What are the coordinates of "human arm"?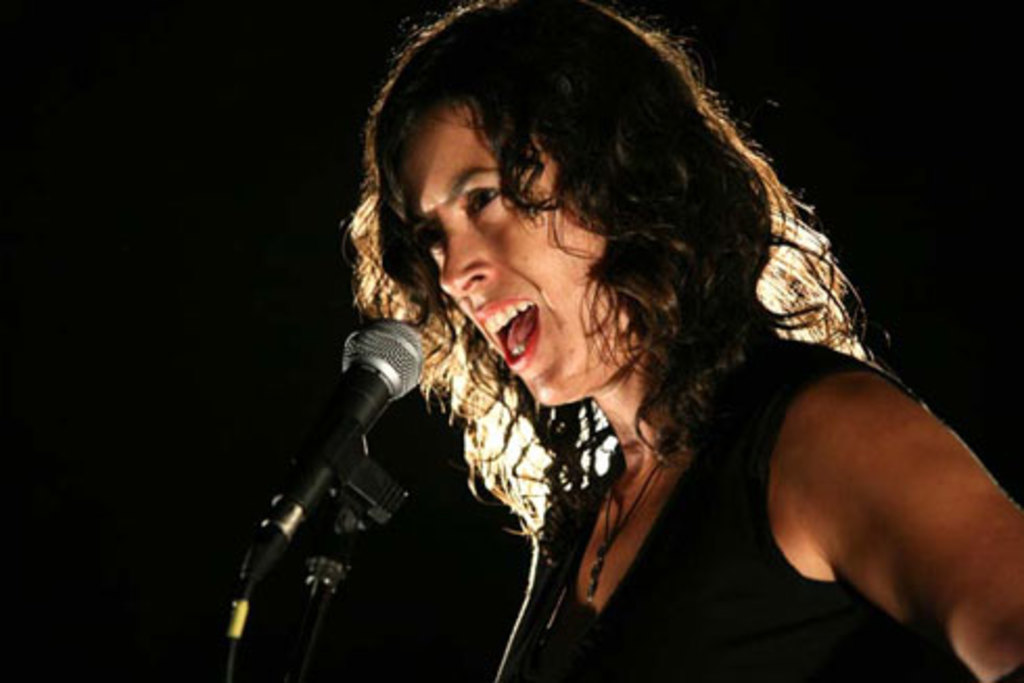
(715, 282, 972, 647).
